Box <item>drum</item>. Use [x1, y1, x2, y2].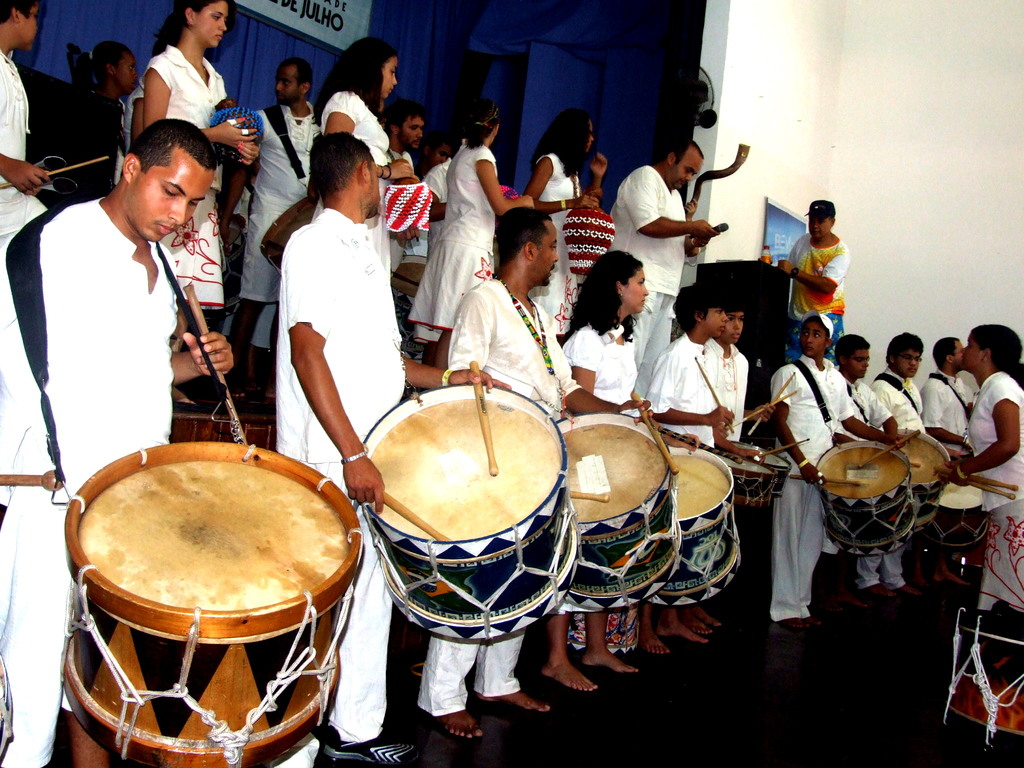
[820, 440, 922, 560].
